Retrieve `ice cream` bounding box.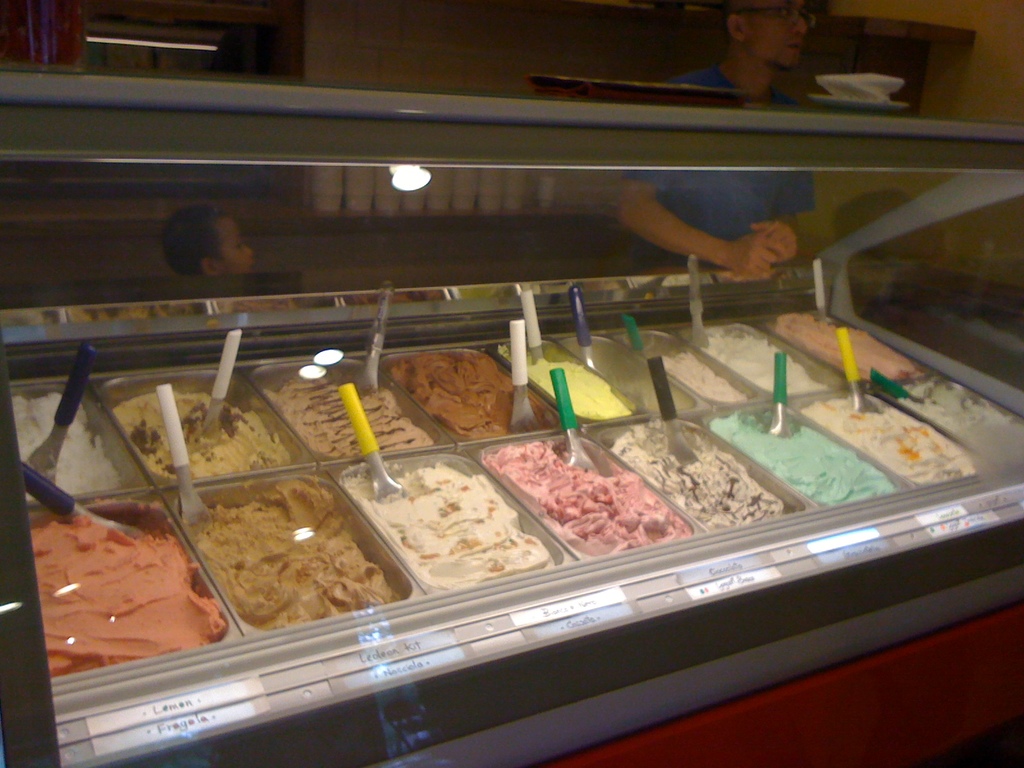
Bounding box: [698,317,825,399].
